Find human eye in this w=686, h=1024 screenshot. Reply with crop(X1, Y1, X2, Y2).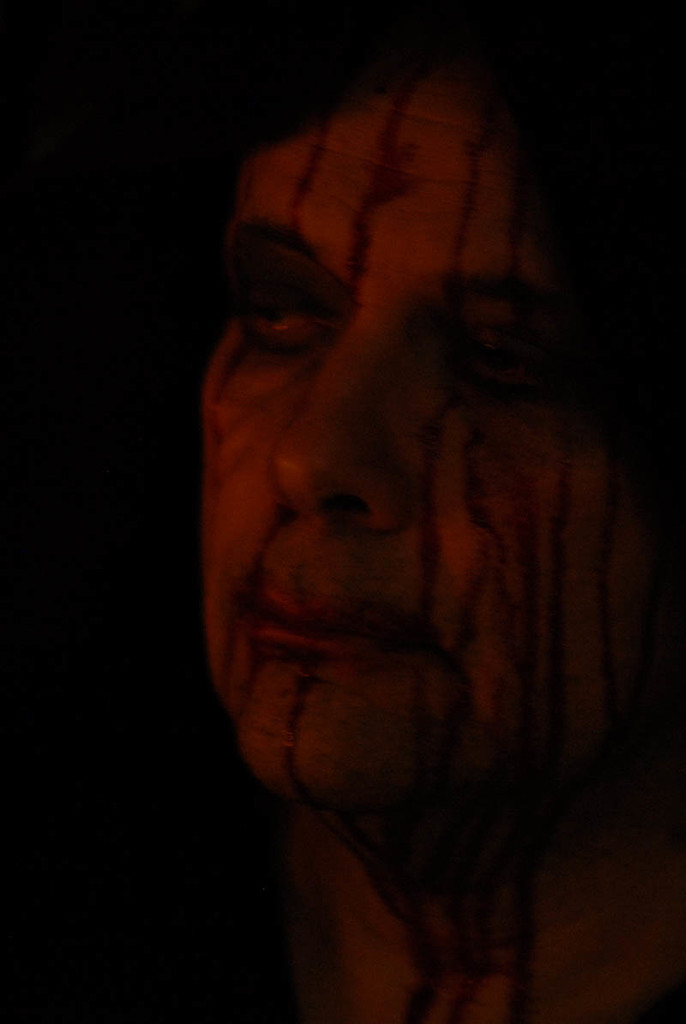
crop(249, 290, 335, 358).
